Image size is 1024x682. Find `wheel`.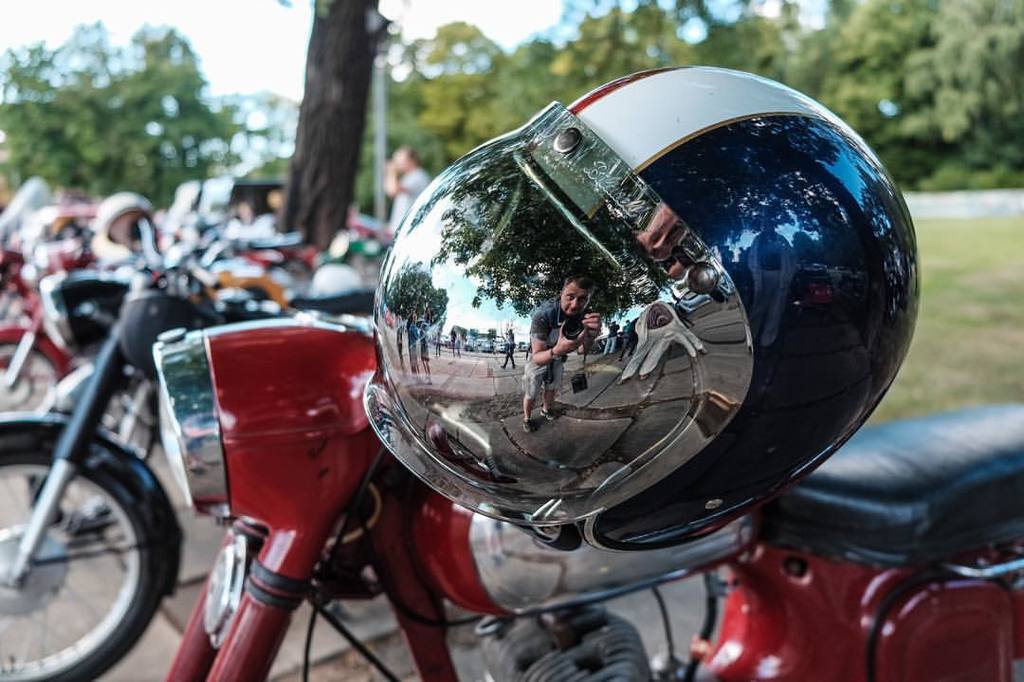
bbox(25, 384, 158, 537).
